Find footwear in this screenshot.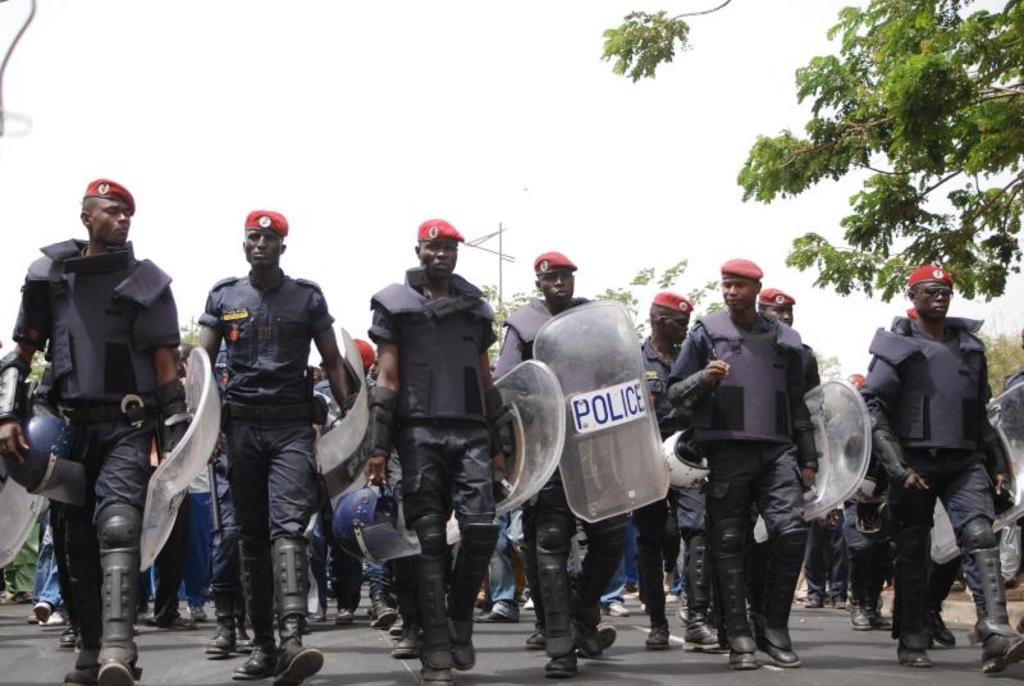
The bounding box for footwear is detection(52, 650, 84, 685).
